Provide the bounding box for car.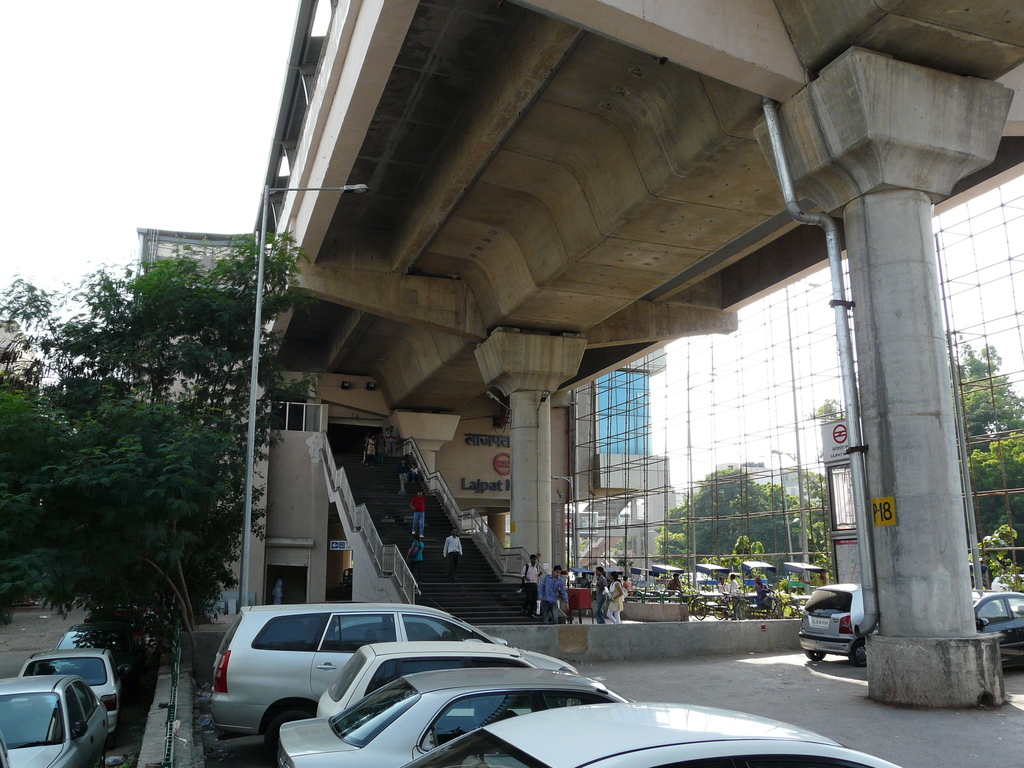
(x1=276, y1=669, x2=634, y2=767).
